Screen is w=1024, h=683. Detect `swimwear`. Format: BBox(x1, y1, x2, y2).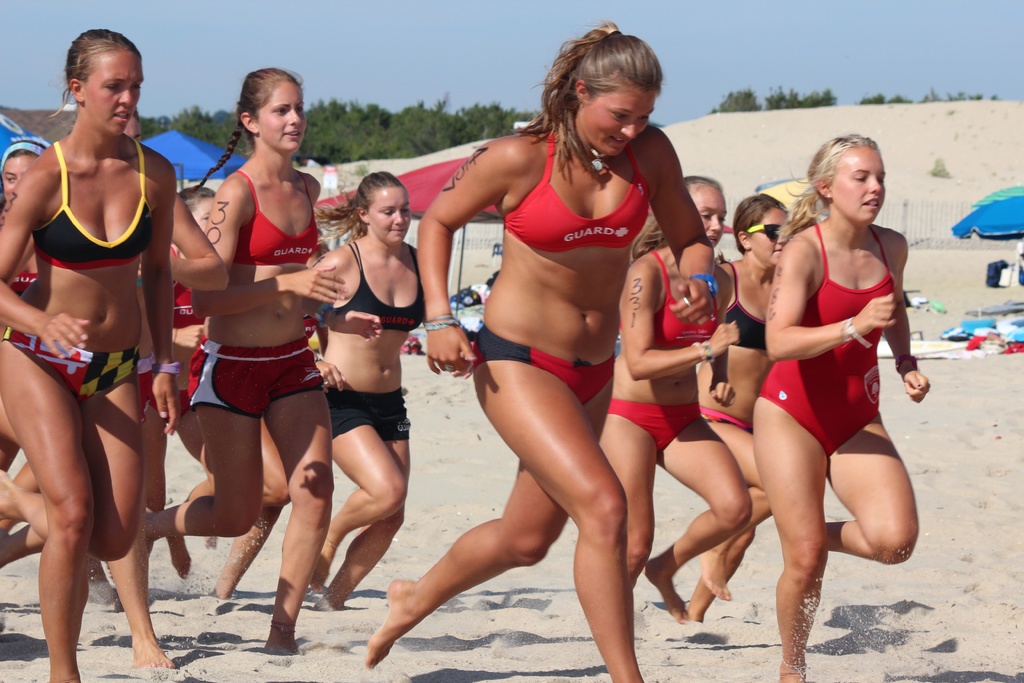
BBox(601, 399, 702, 454).
